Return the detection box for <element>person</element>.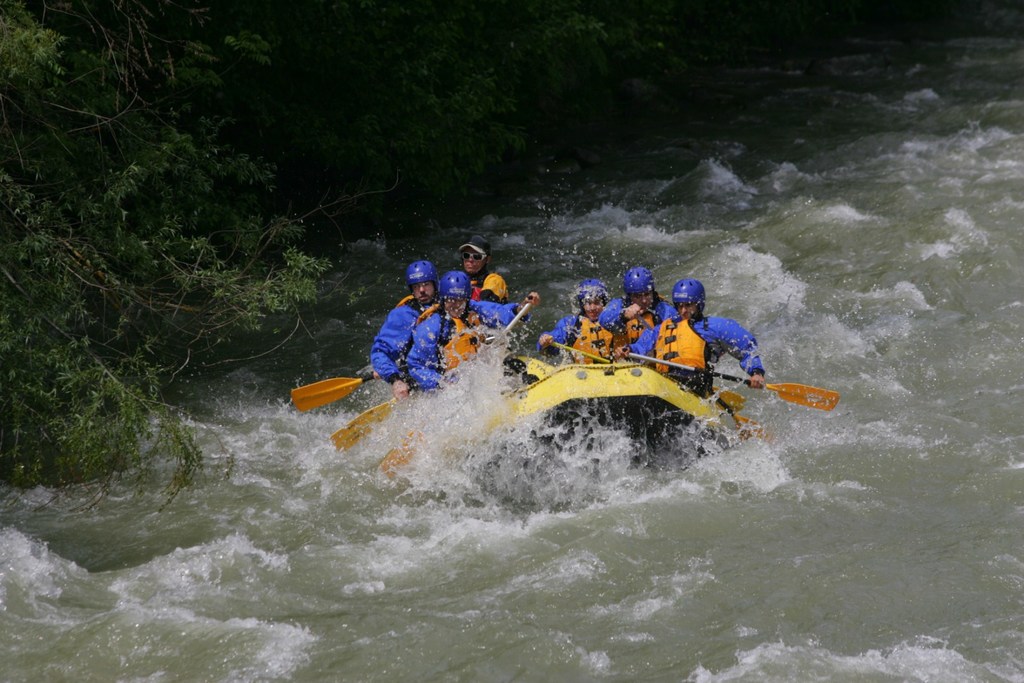
l=369, t=259, r=447, b=402.
